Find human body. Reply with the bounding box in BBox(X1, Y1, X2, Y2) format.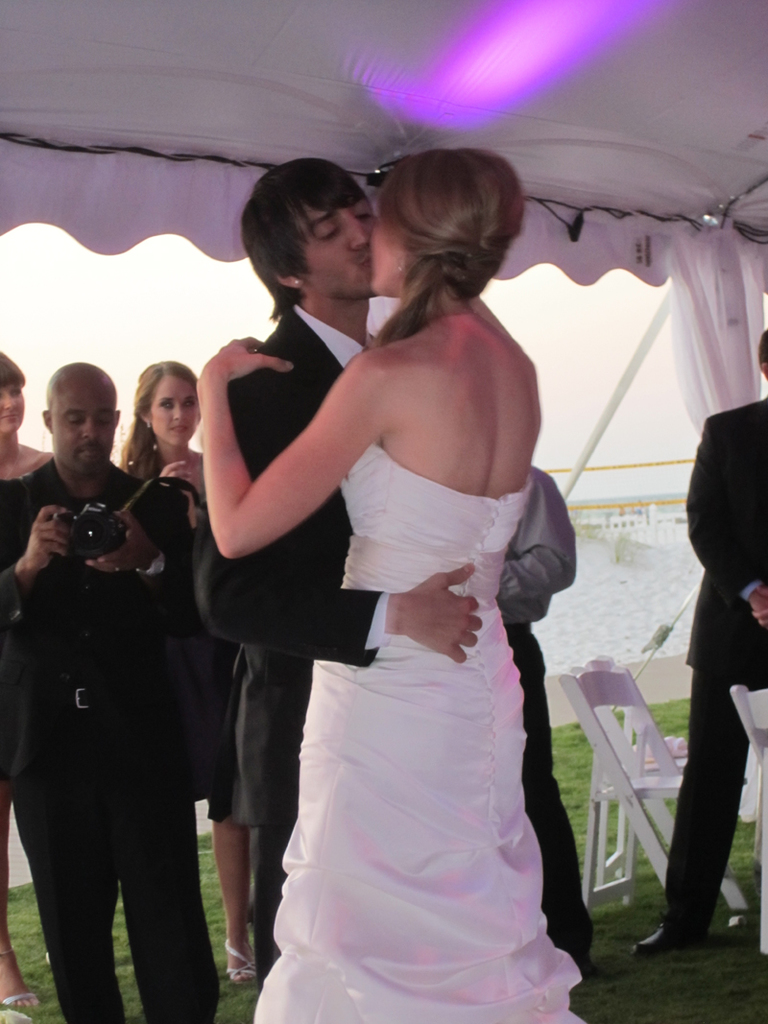
BBox(198, 285, 613, 979).
